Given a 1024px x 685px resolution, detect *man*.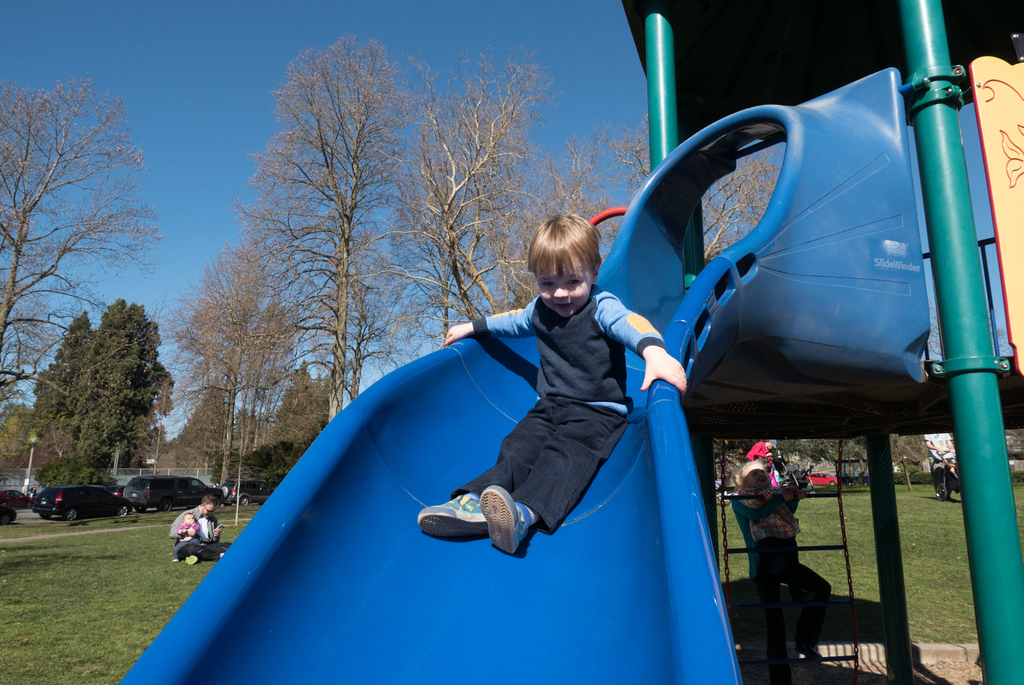
detection(159, 500, 224, 581).
